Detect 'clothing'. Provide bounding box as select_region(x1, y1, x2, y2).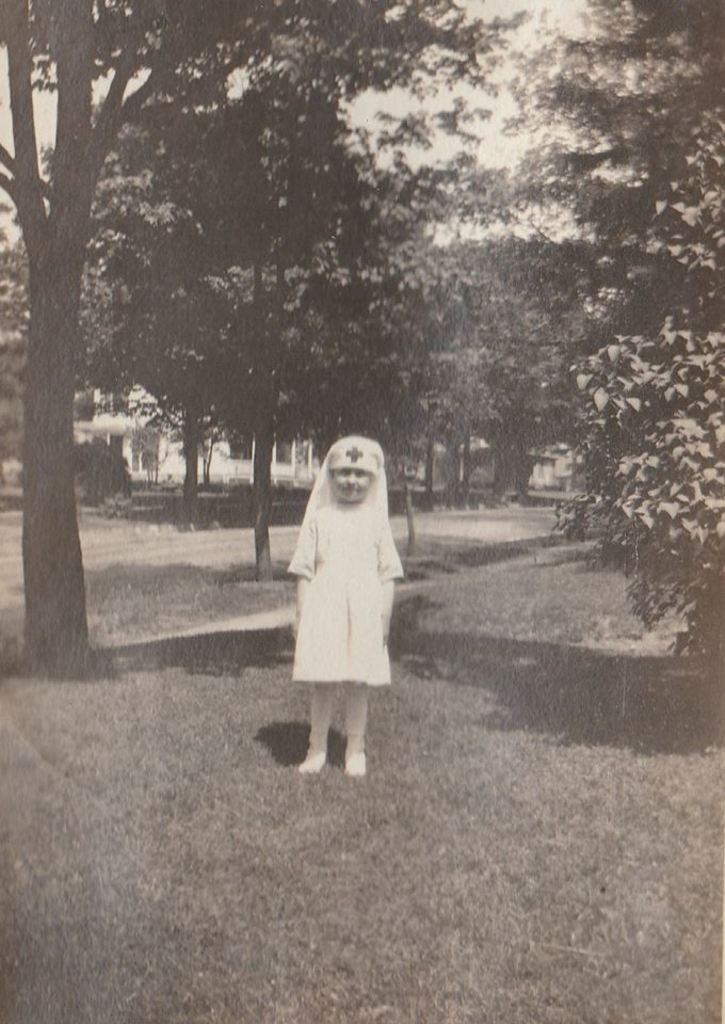
select_region(287, 432, 406, 770).
